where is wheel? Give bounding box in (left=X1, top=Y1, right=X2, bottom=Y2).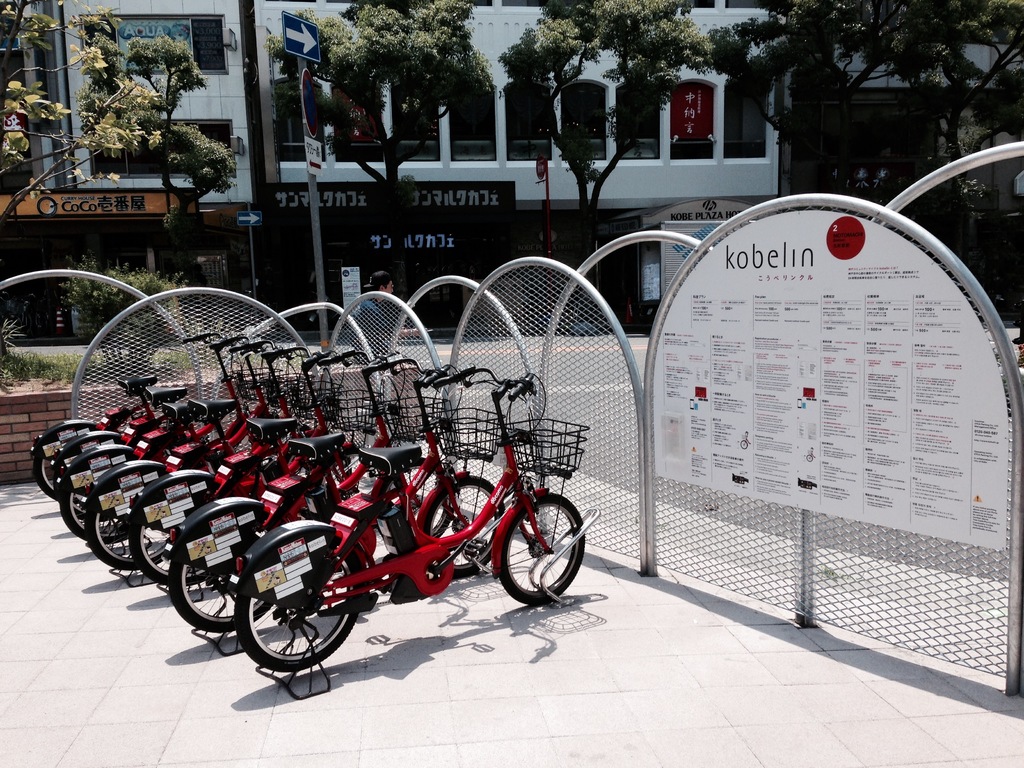
(left=54, top=470, right=112, bottom=521).
